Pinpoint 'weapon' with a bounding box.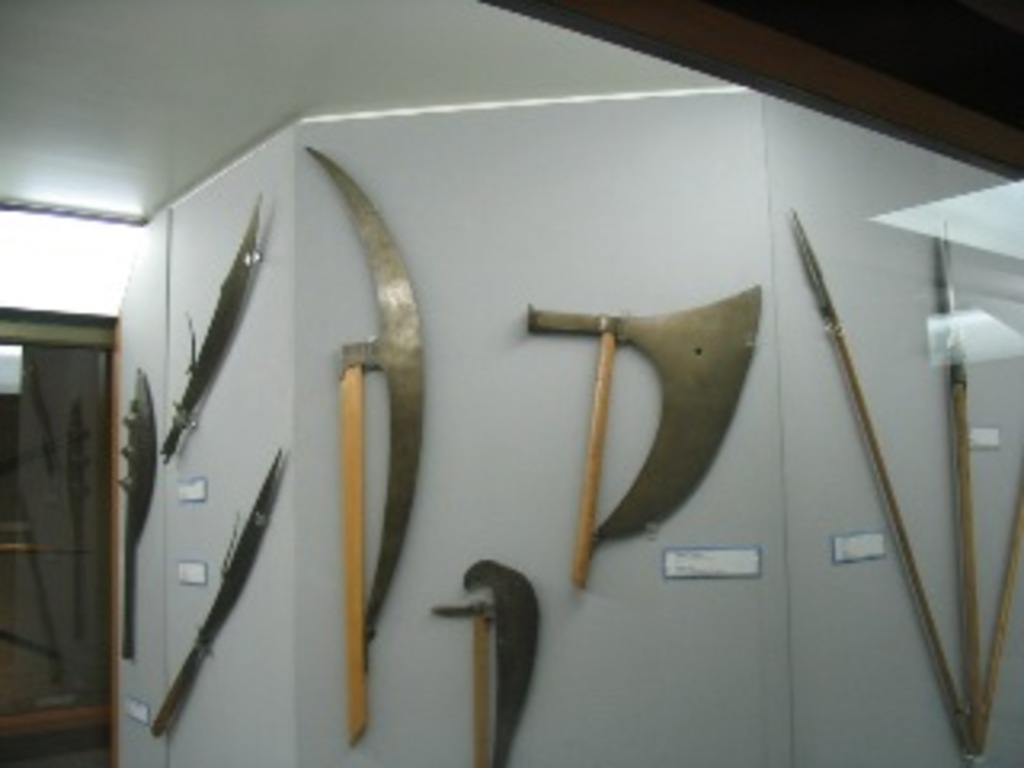
298,144,426,736.
